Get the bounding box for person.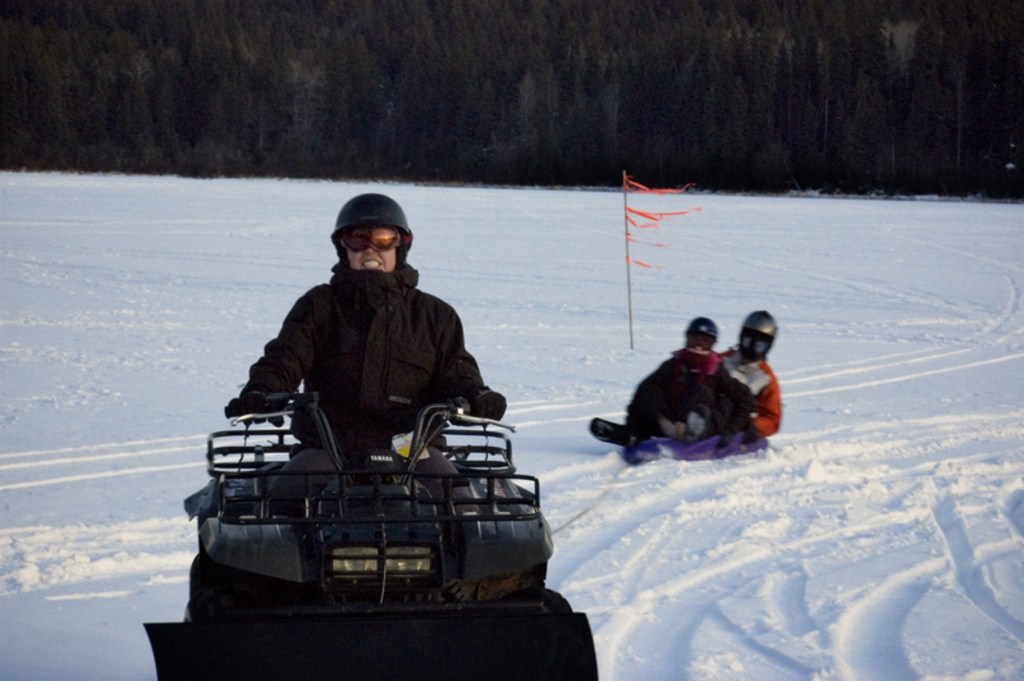
[214,201,513,485].
